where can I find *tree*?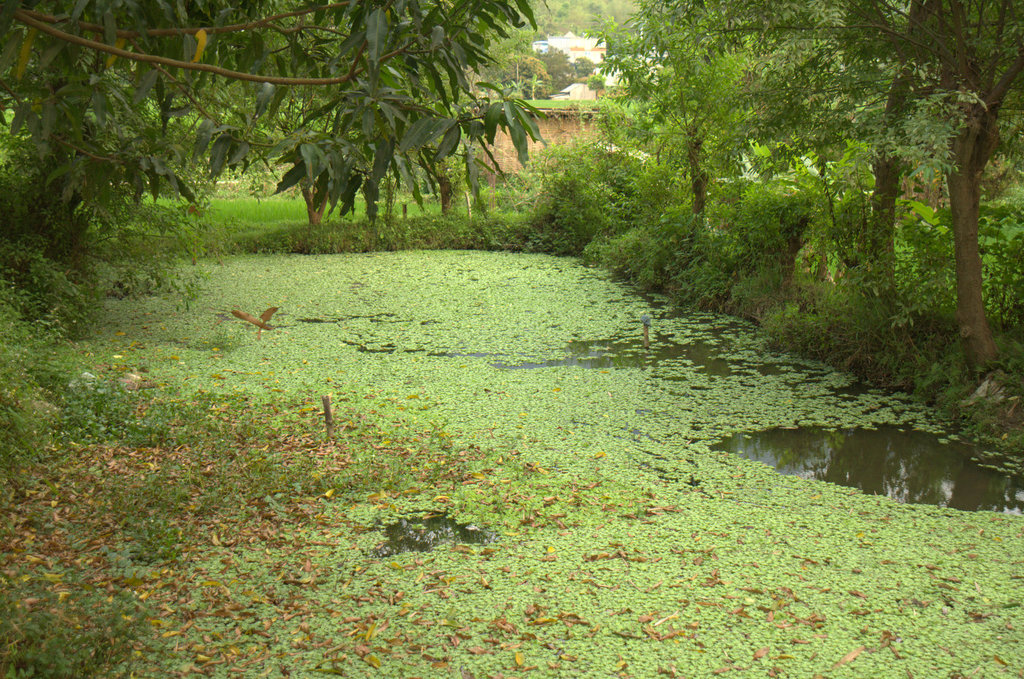
You can find it at [left=579, top=0, right=1023, bottom=387].
